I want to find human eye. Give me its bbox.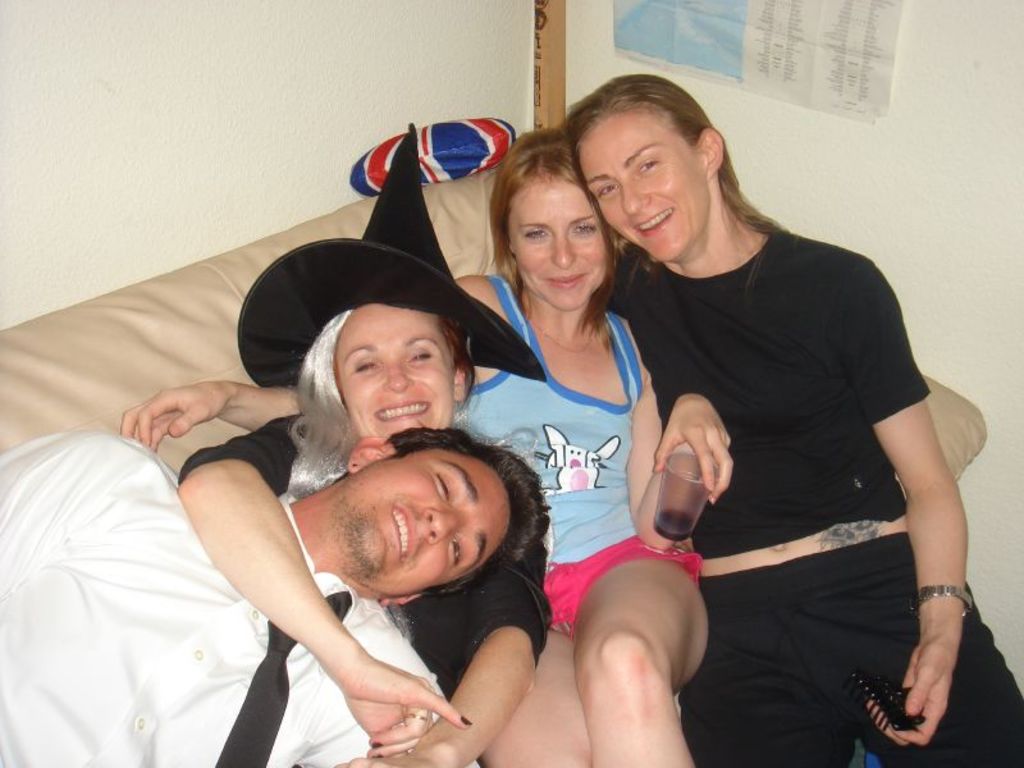
[left=404, top=344, right=435, bottom=364].
